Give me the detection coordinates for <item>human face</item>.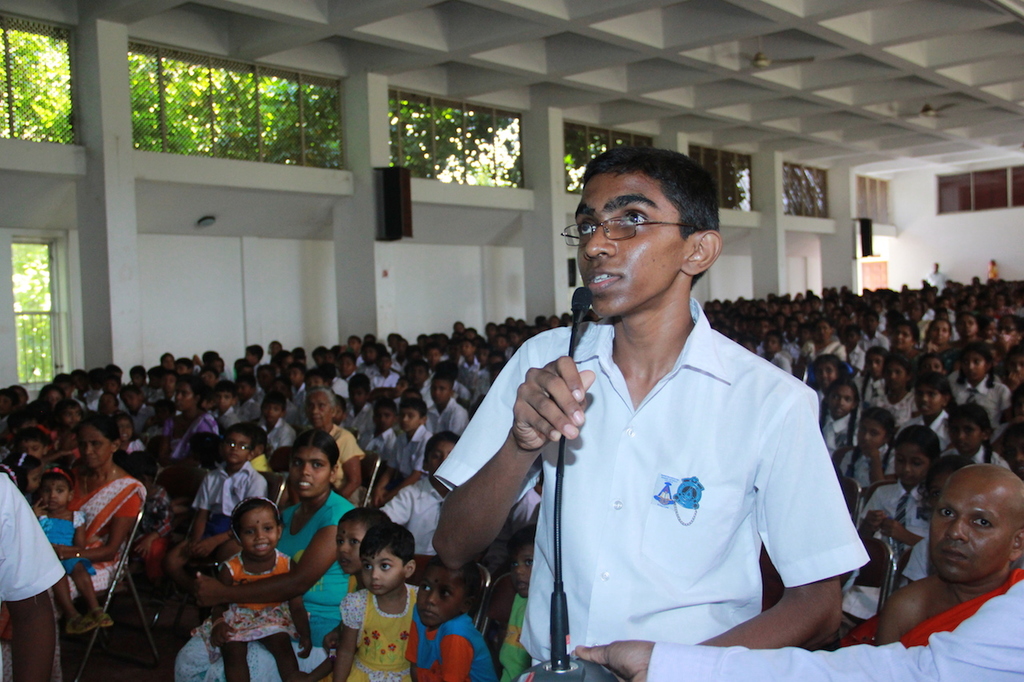
(858, 417, 888, 454).
